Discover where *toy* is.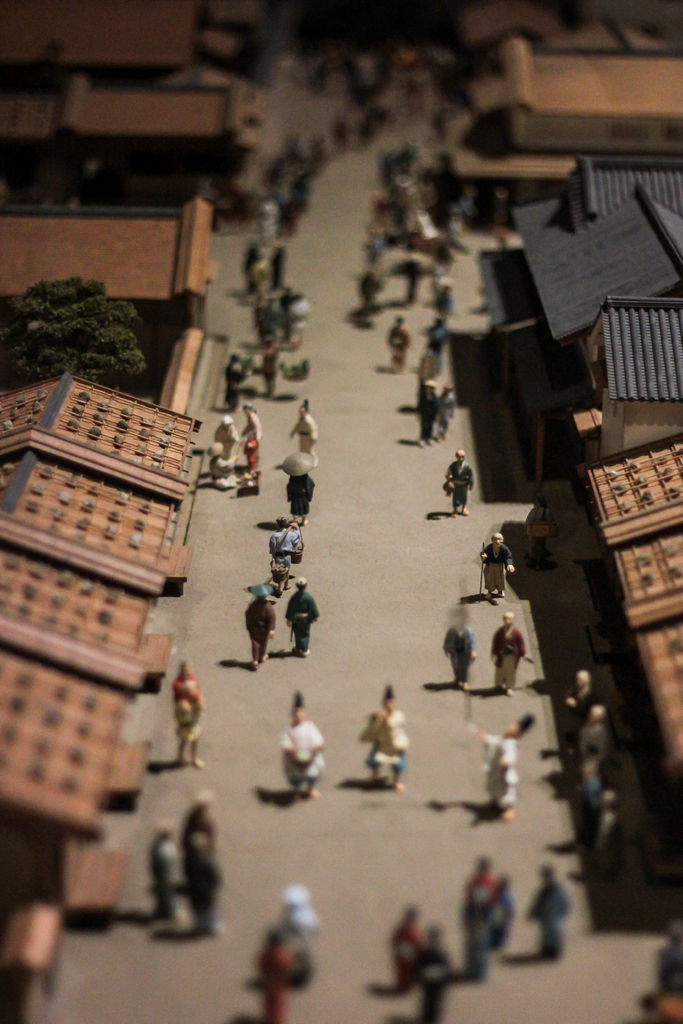
Discovered at 420/316/450/376.
